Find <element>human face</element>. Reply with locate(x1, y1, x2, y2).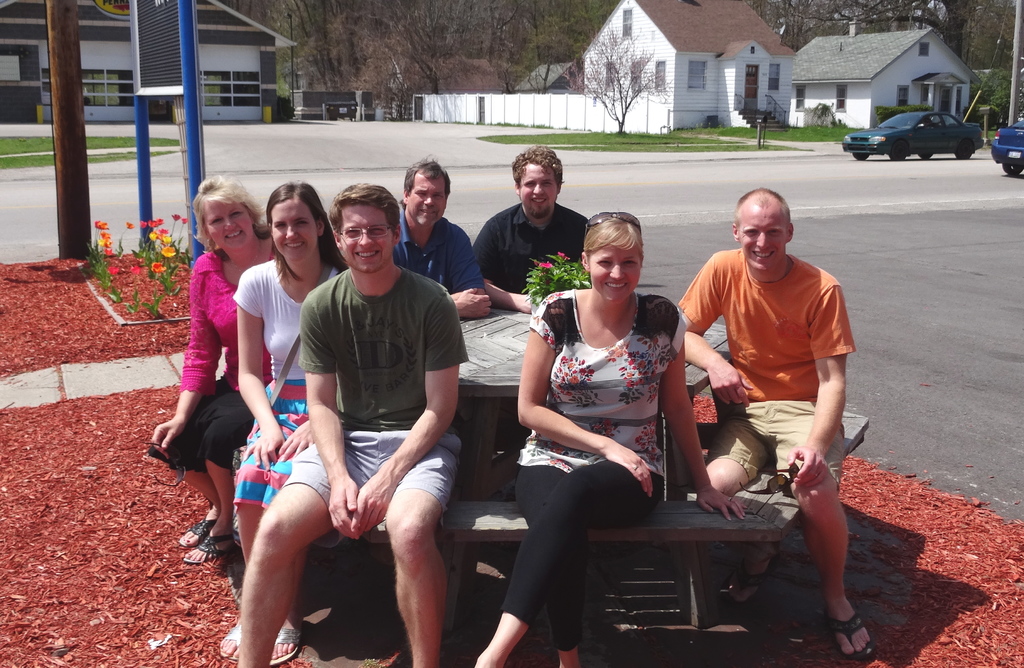
locate(408, 172, 449, 226).
